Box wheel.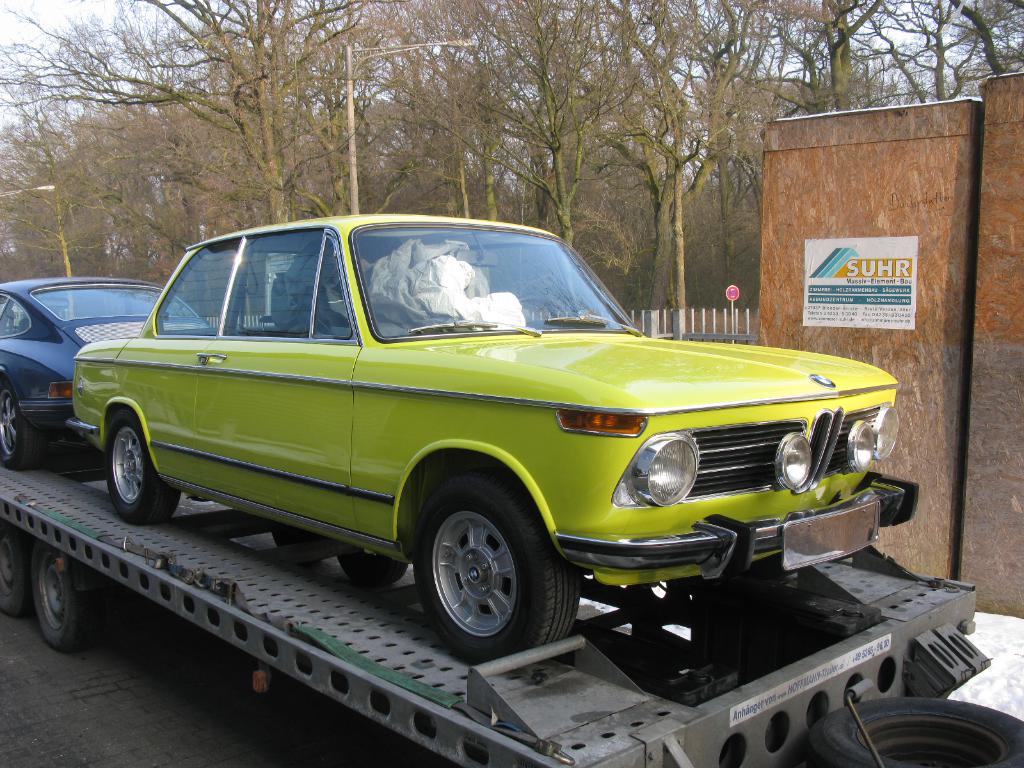
[x1=99, y1=412, x2=179, y2=527].
